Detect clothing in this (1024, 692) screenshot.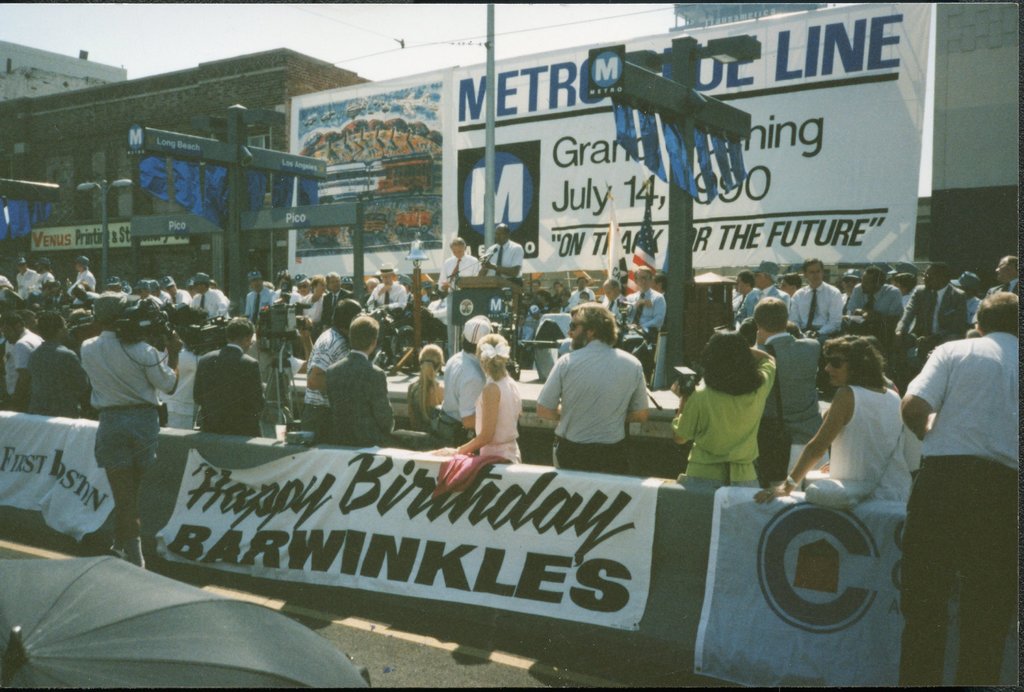
Detection: pyautogui.locateOnScreen(157, 344, 194, 427).
